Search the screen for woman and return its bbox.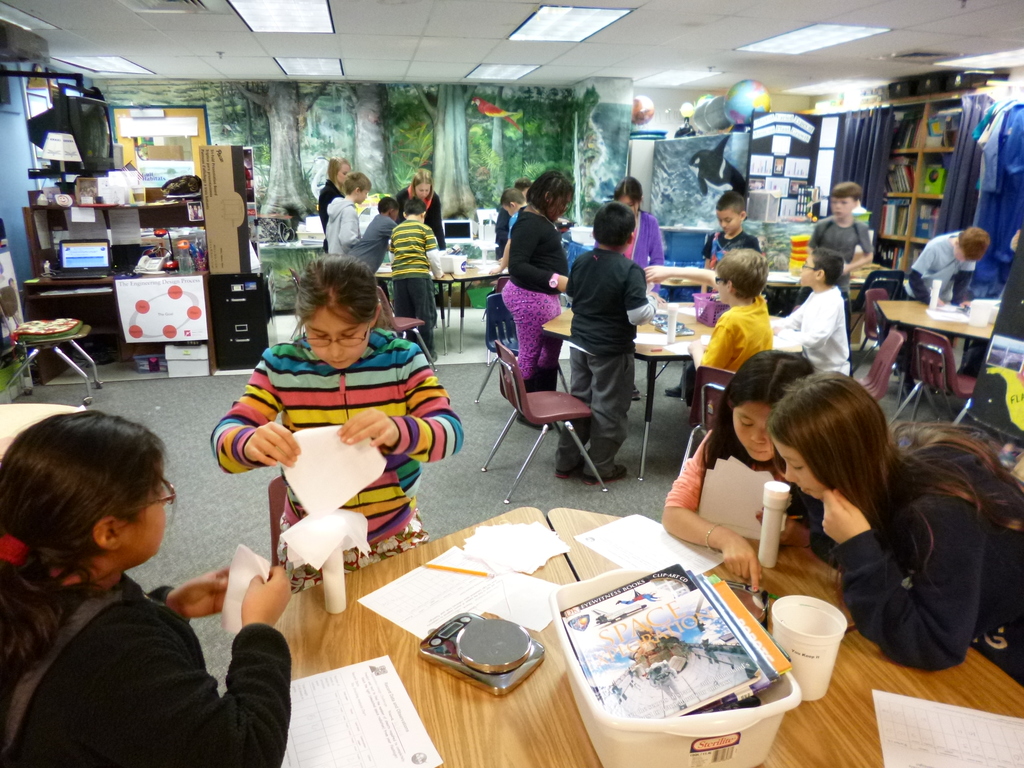
Found: bbox=(320, 155, 351, 255).
